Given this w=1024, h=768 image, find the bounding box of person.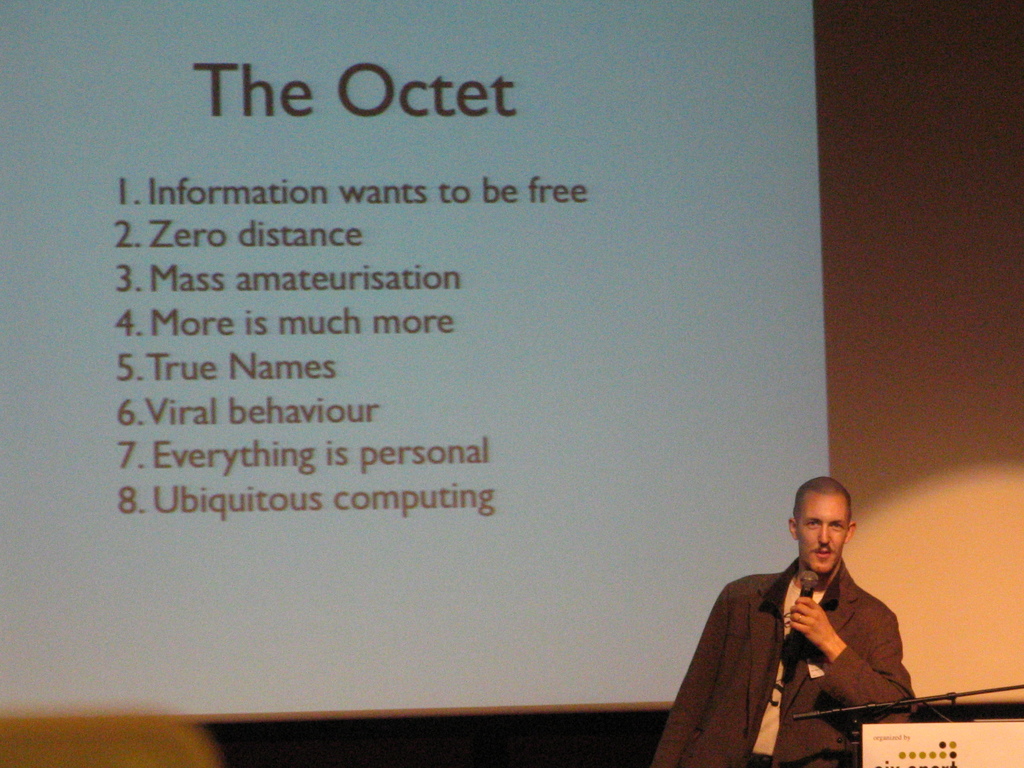
pyautogui.locateOnScreen(692, 489, 920, 767).
